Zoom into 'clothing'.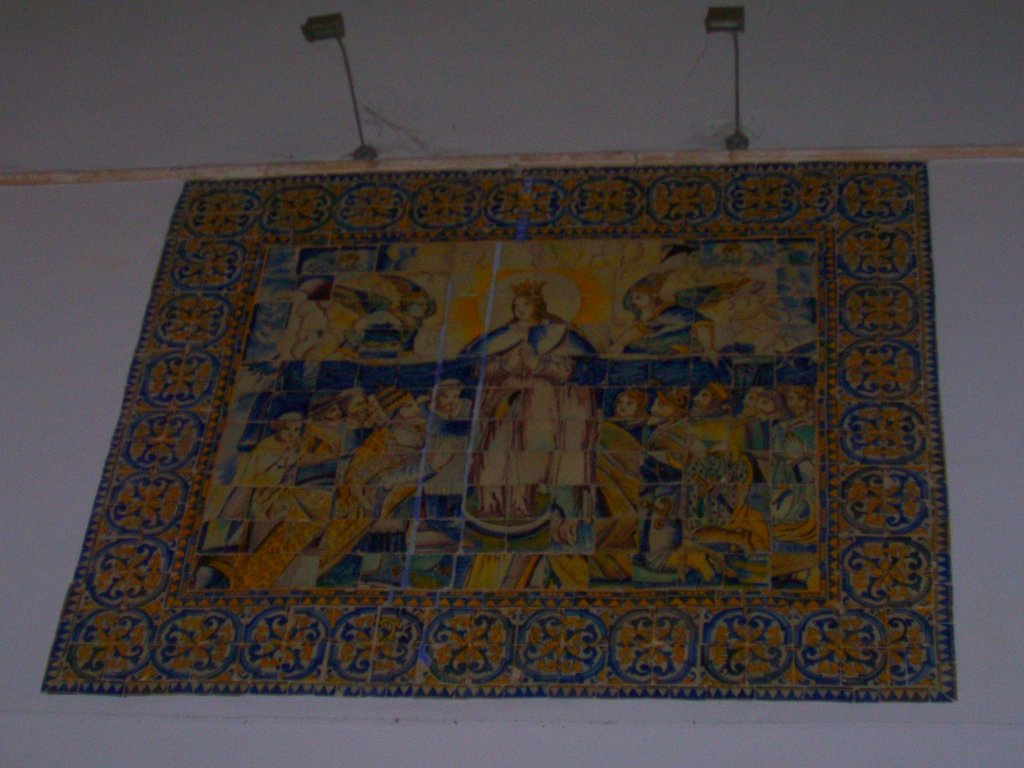
Zoom target: <region>638, 306, 708, 350</region>.
